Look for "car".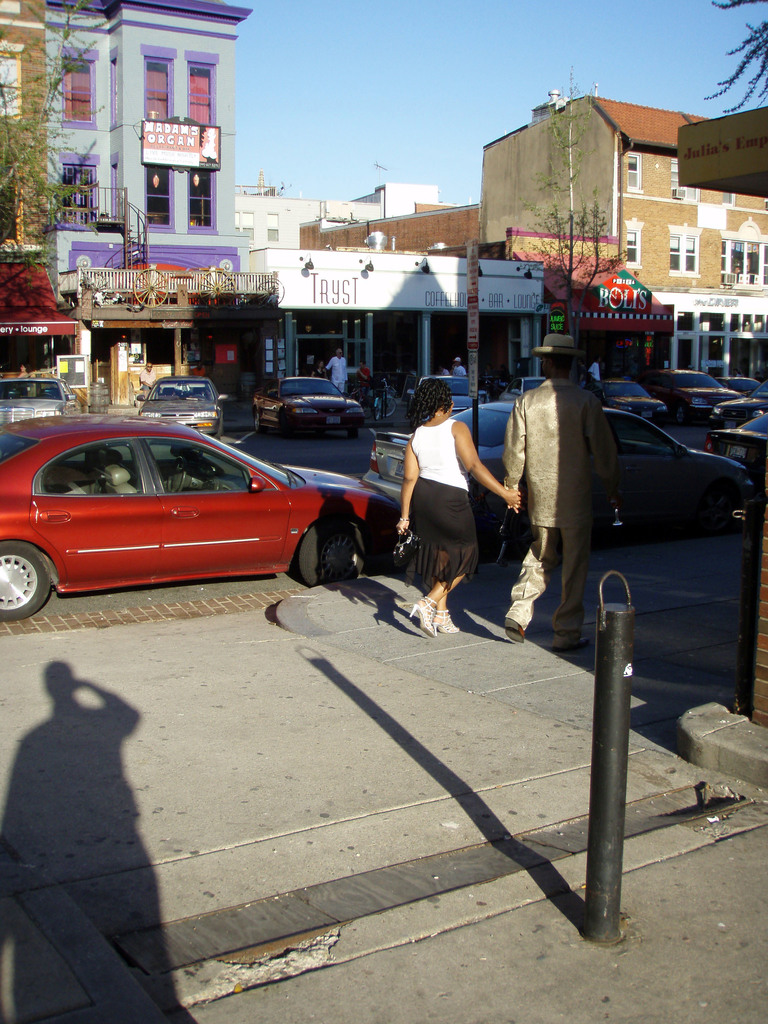
Found: 351,404,745,543.
